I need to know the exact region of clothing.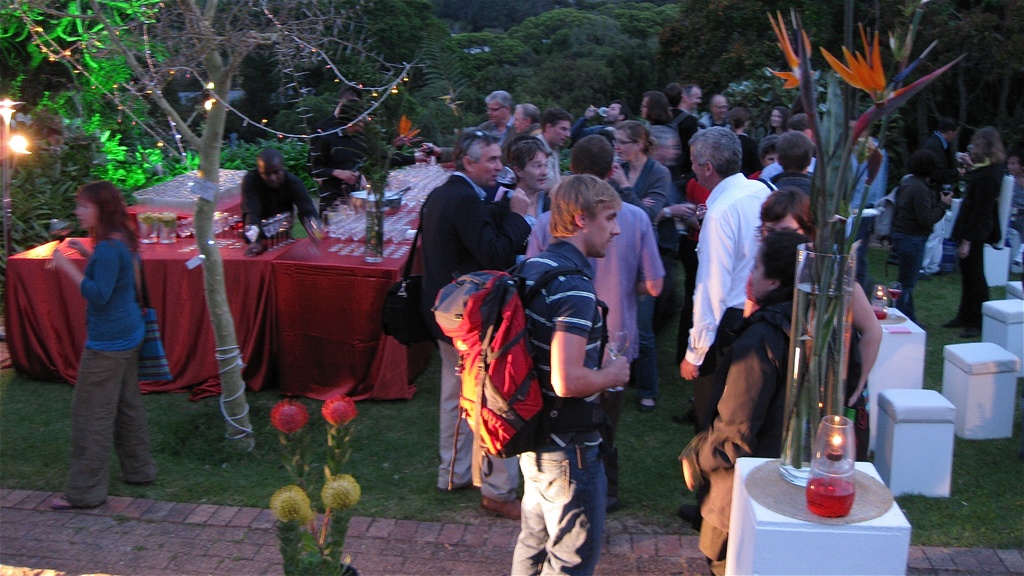
Region: box(612, 151, 670, 229).
